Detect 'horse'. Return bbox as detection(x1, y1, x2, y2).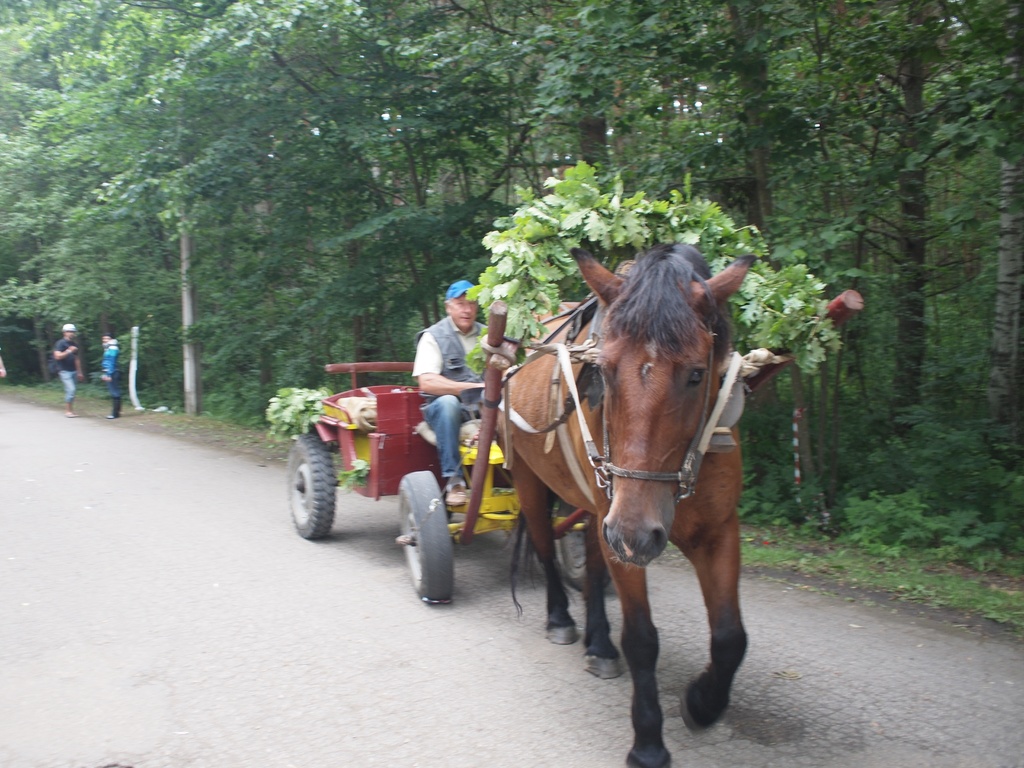
detection(488, 248, 763, 767).
